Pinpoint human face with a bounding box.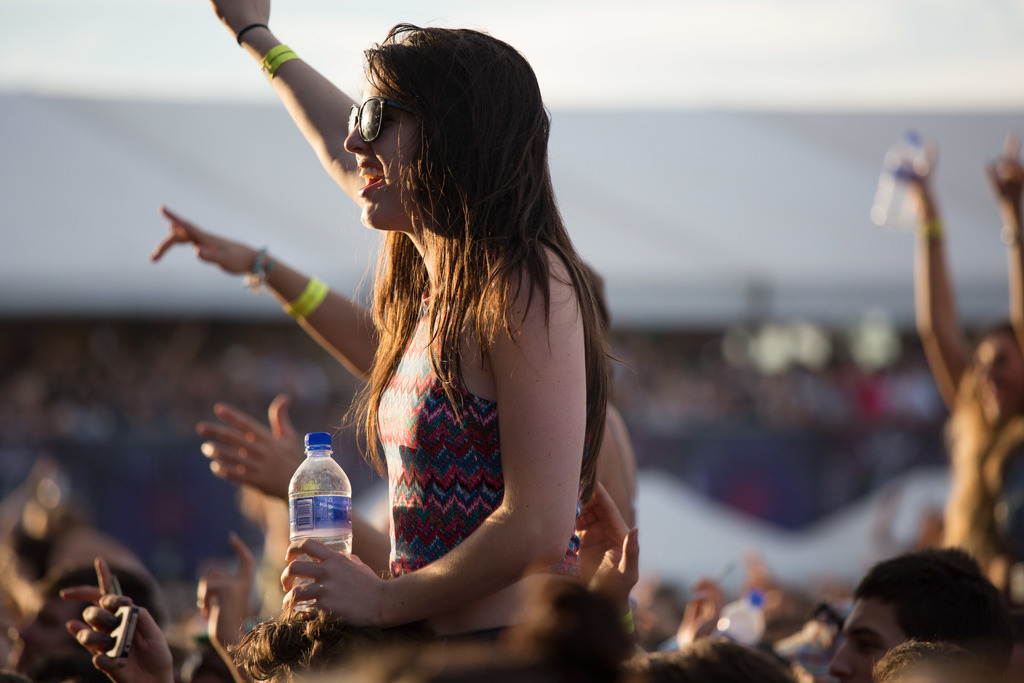
select_region(821, 596, 913, 677).
